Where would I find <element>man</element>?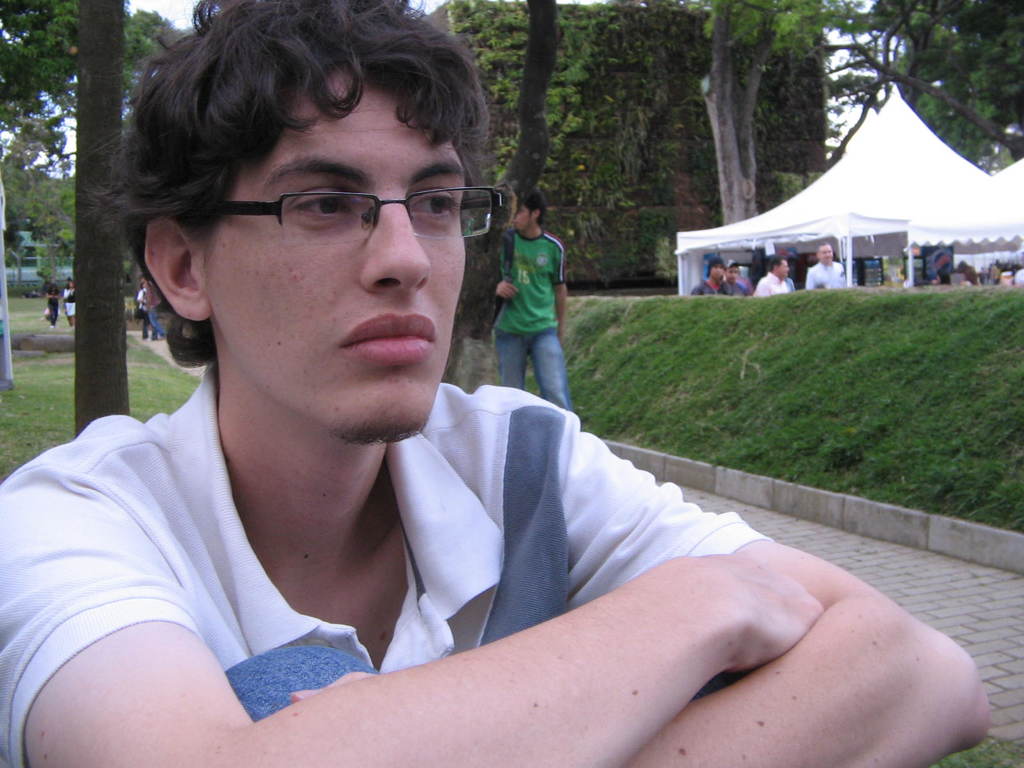
At box(751, 252, 801, 300).
